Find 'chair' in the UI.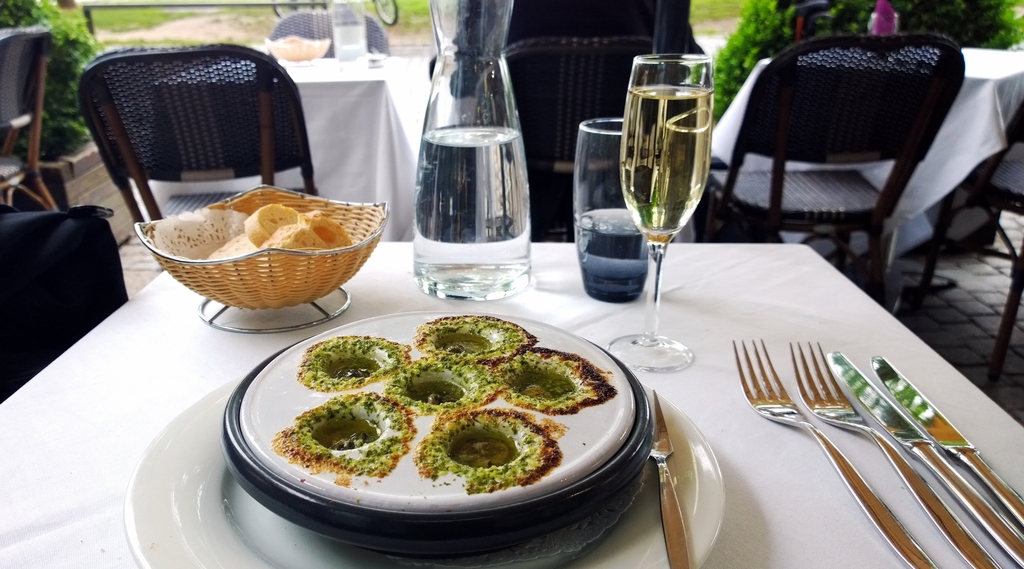
UI element at crop(705, 22, 993, 305).
